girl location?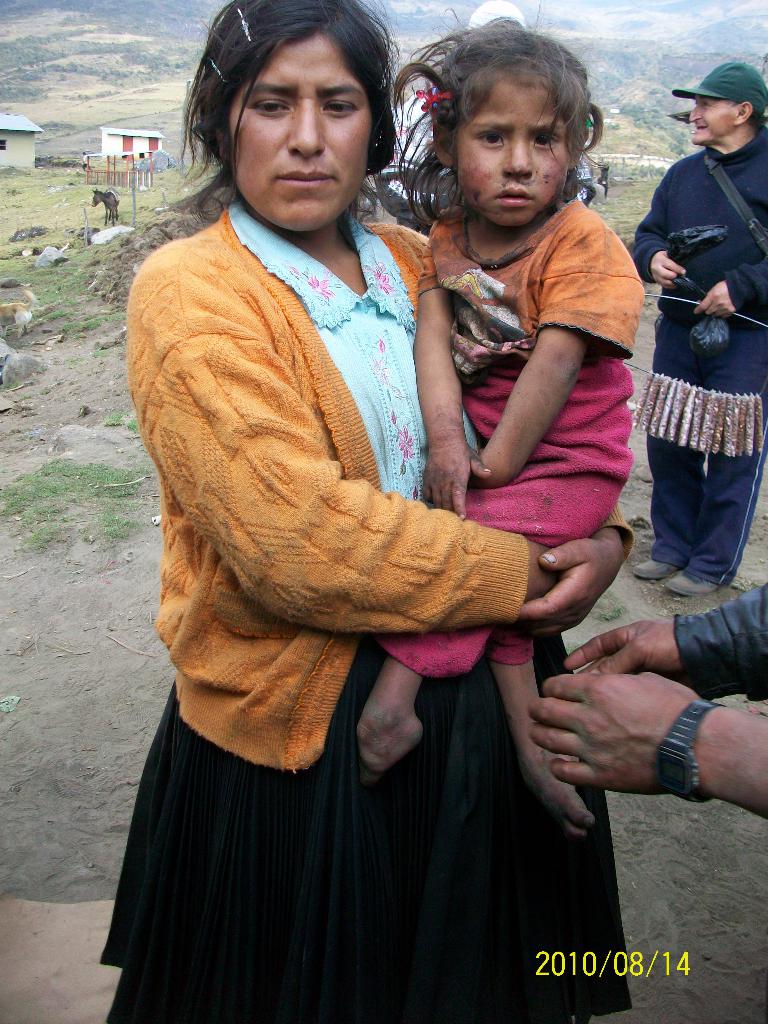
(left=357, top=12, right=651, bottom=832)
